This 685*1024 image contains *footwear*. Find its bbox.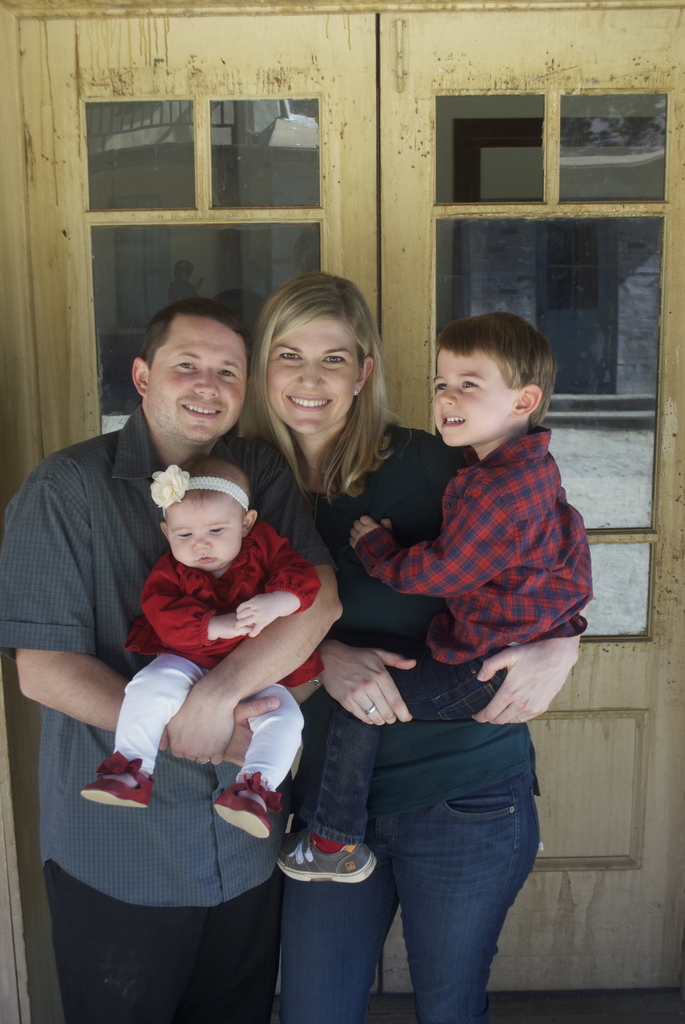
{"x1": 81, "y1": 750, "x2": 157, "y2": 810}.
